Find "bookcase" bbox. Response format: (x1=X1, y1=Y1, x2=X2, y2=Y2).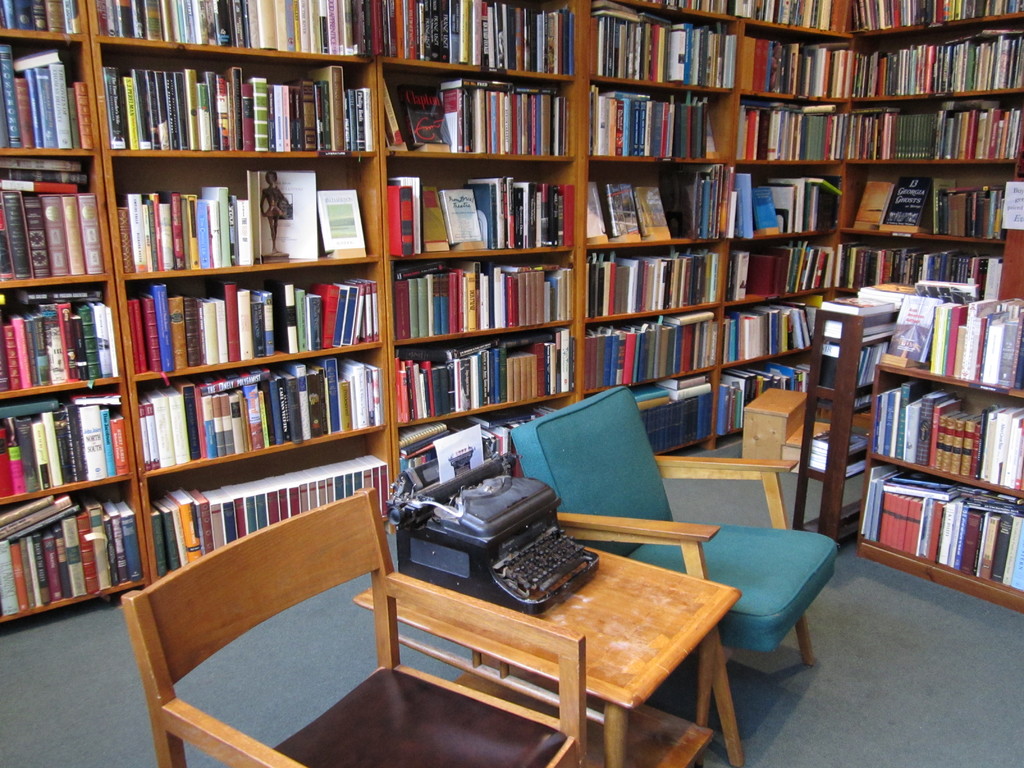
(x1=0, y1=0, x2=1023, y2=627).
